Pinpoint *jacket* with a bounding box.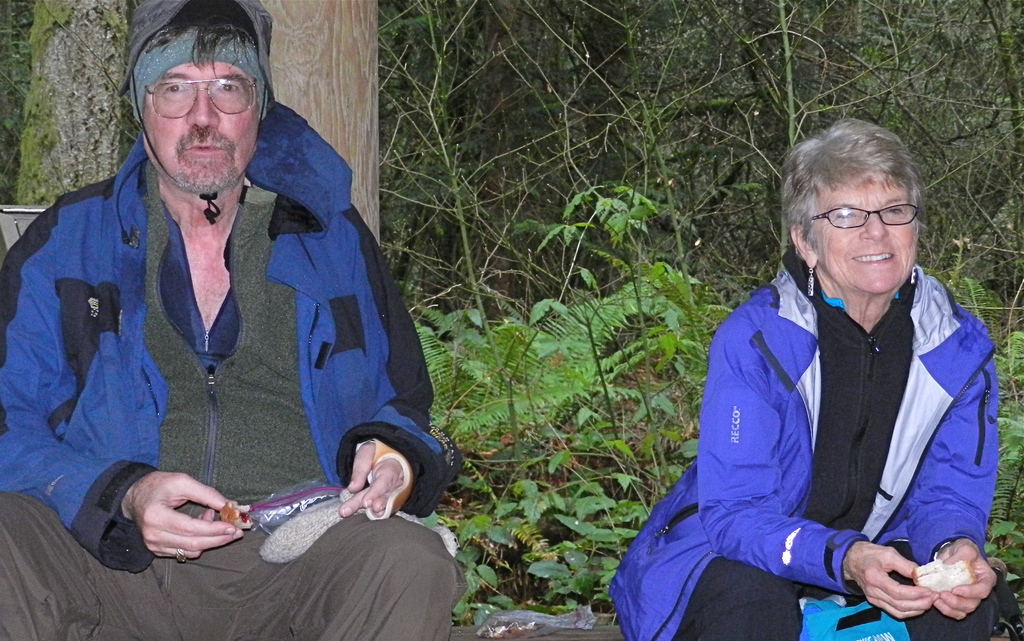
rect(22, 74, 432, 542).
